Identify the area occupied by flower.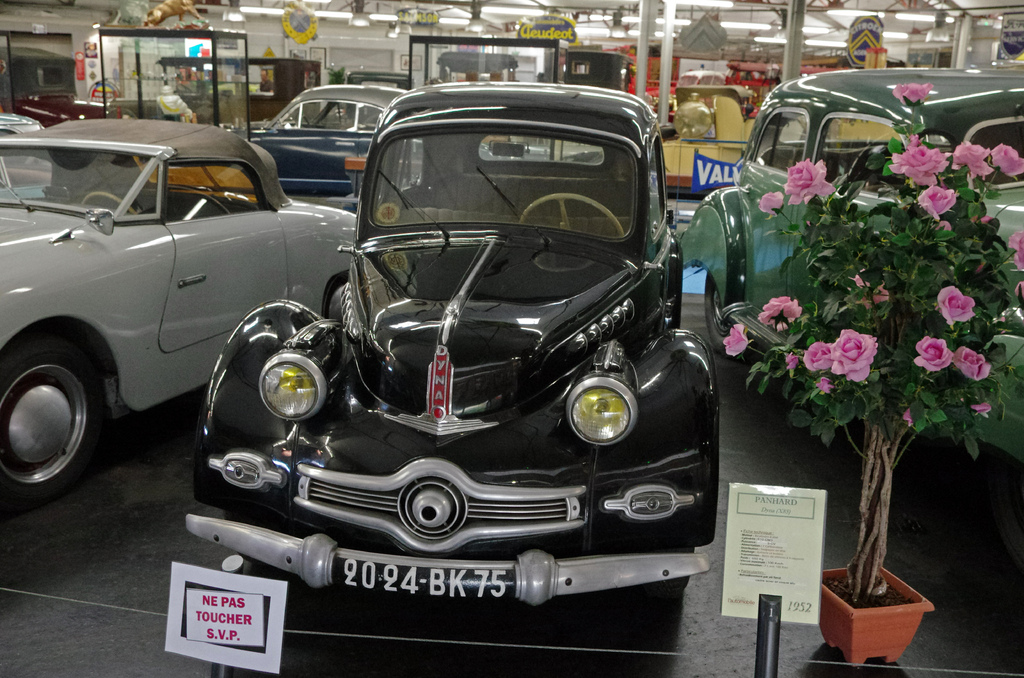
Area: <box>764,291,799,332</box>.
